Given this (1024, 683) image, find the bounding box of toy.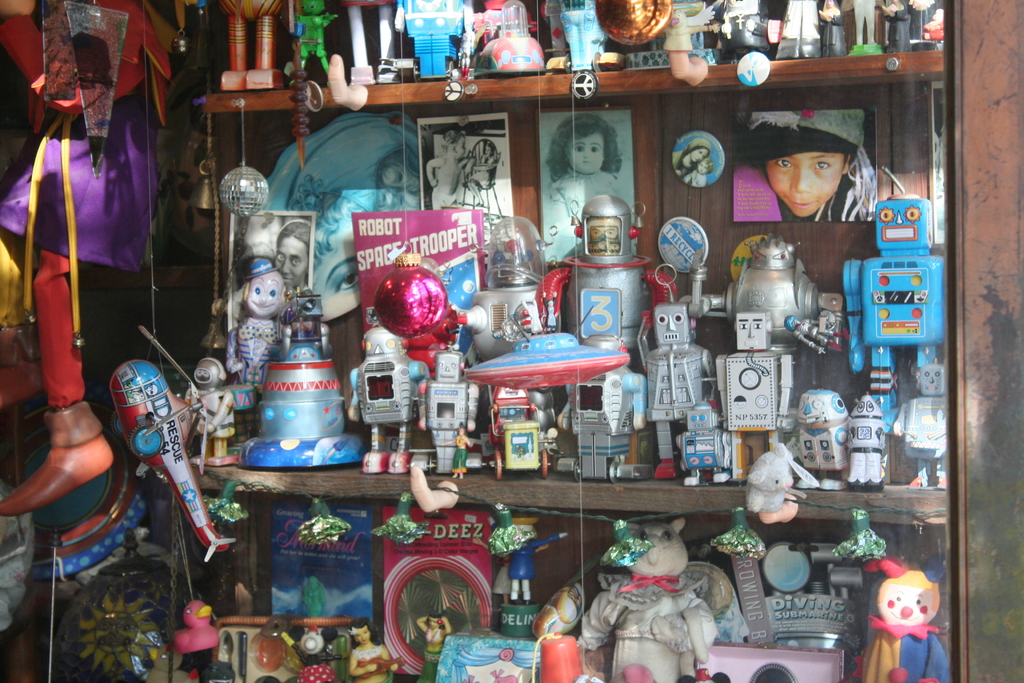
<box>858,555,948,682</box>.
